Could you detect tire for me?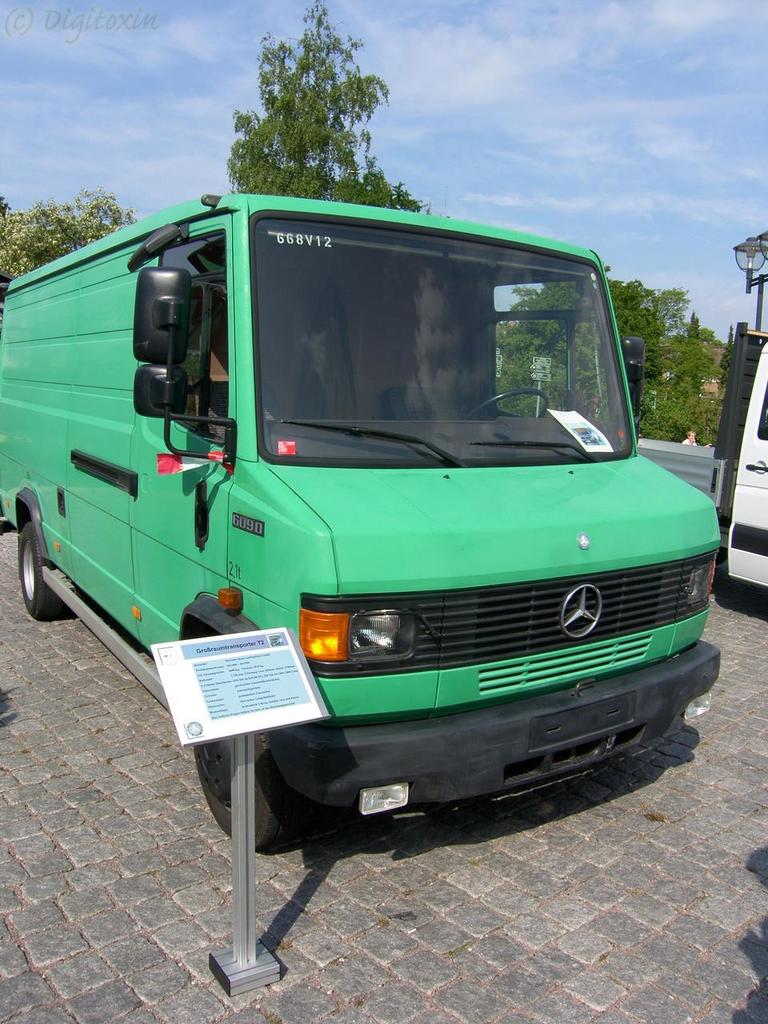
Detection result: x1=199, y1=730, x2=294, y2=850.
